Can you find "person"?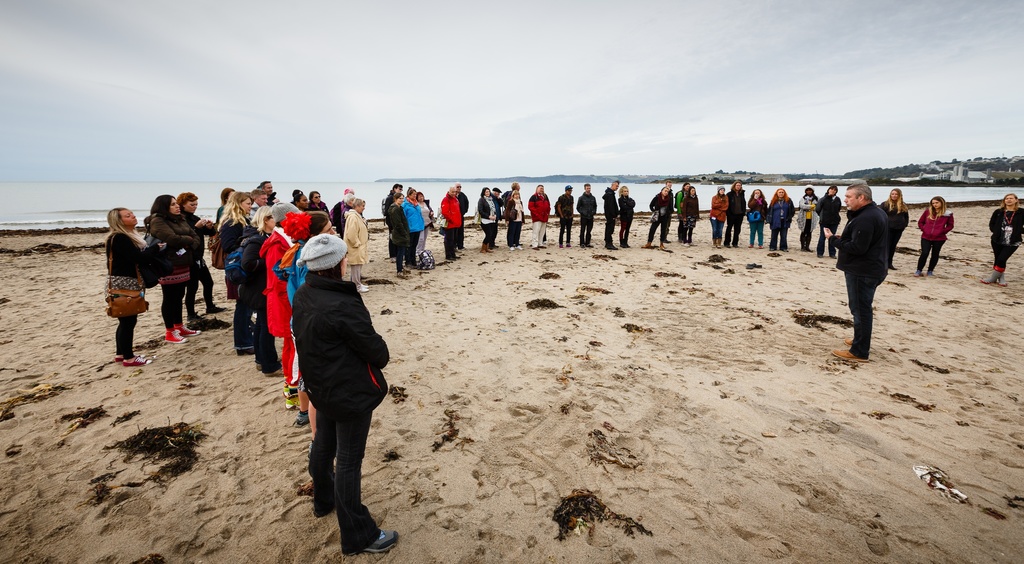
Yes, bounding box: <bbox>418, 193, 433, 257</bbox>.
